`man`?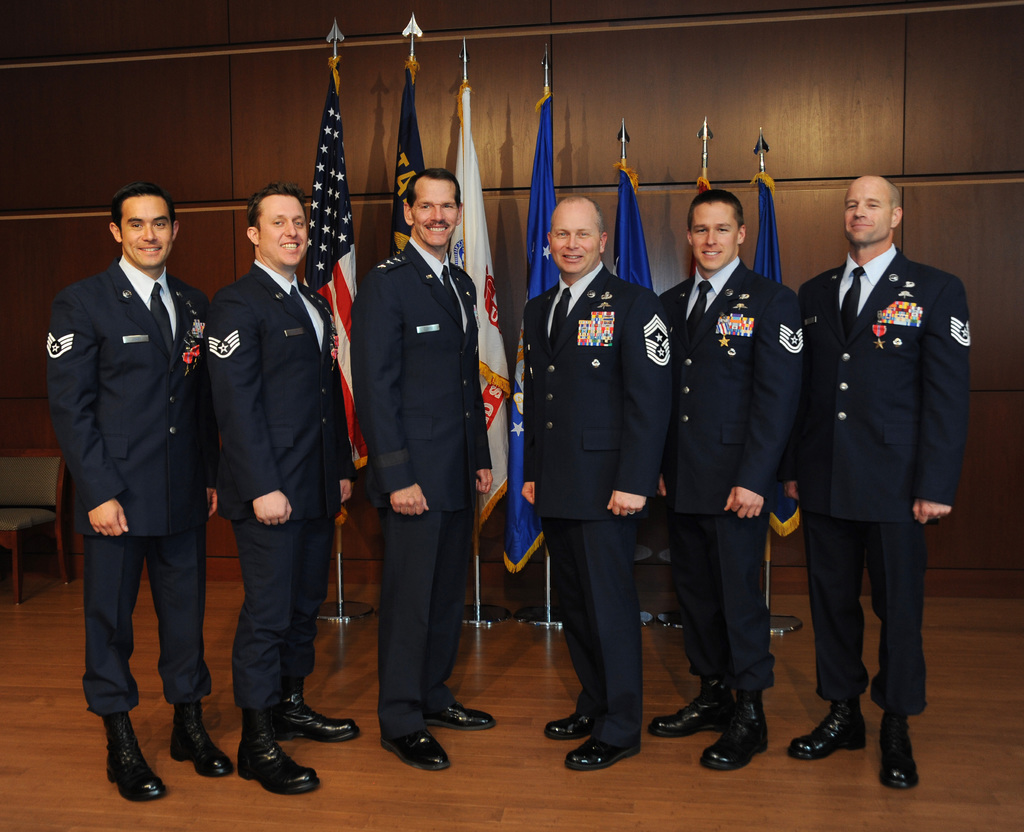
(left=786, top=176, right=968, bottom=789)
